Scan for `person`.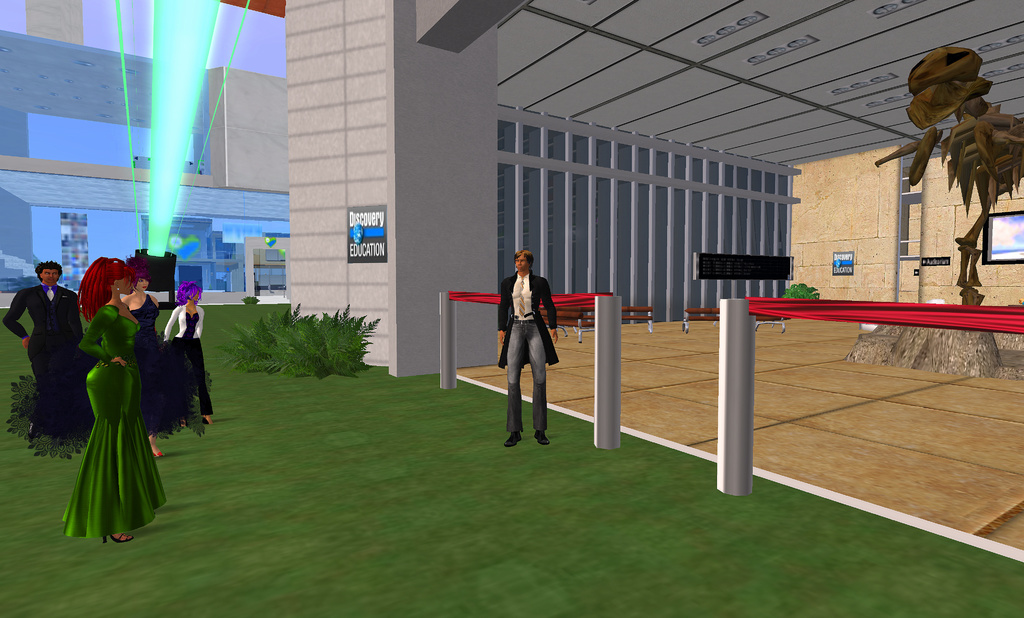
Scan result: [x1=125, y1=268, x2=159, y2=459].
